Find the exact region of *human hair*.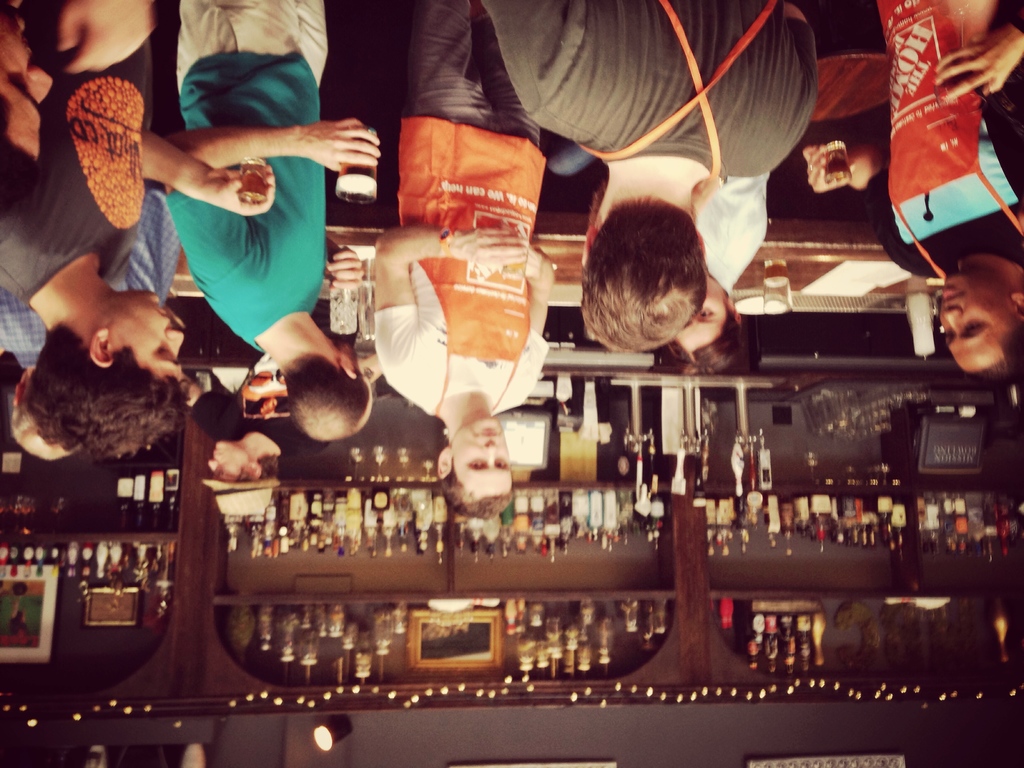
Exact region: box(30, 321, 191, 458).
